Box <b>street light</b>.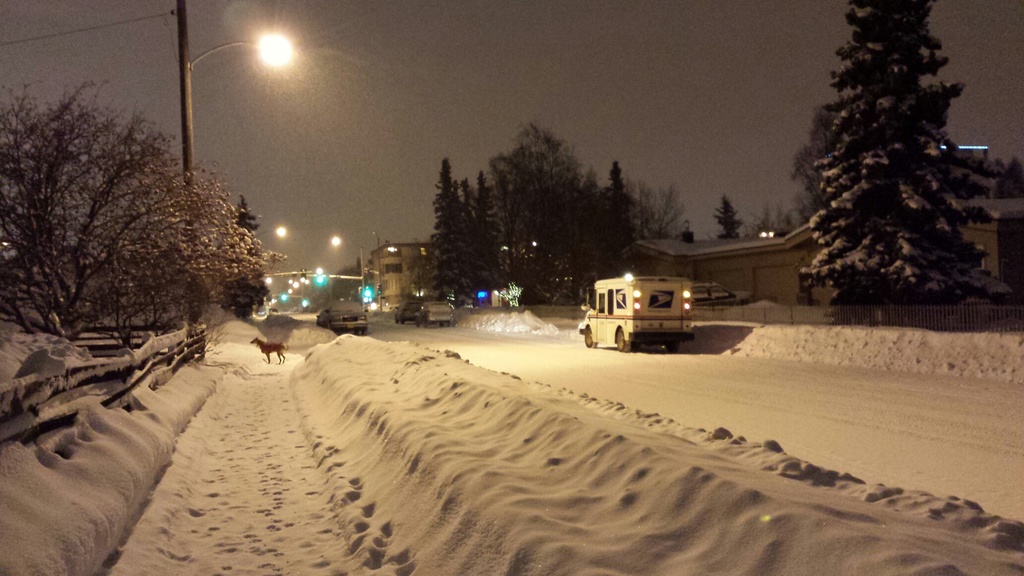
[x1=373, y1=230, x2=381, y2=304].
